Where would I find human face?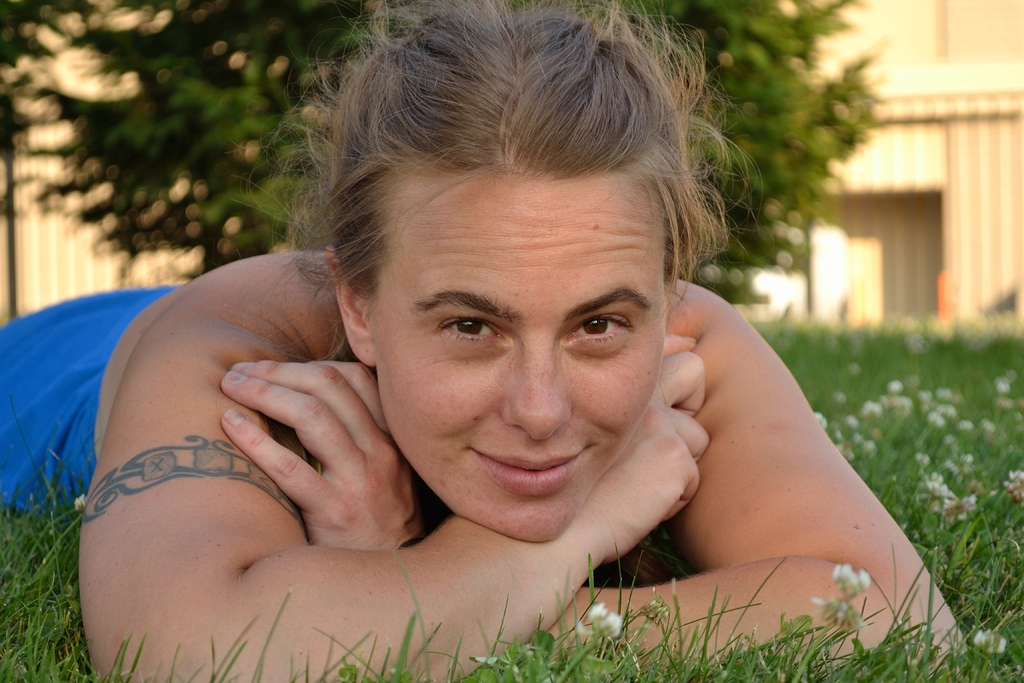
At locate(376, 172, 685, 554).
